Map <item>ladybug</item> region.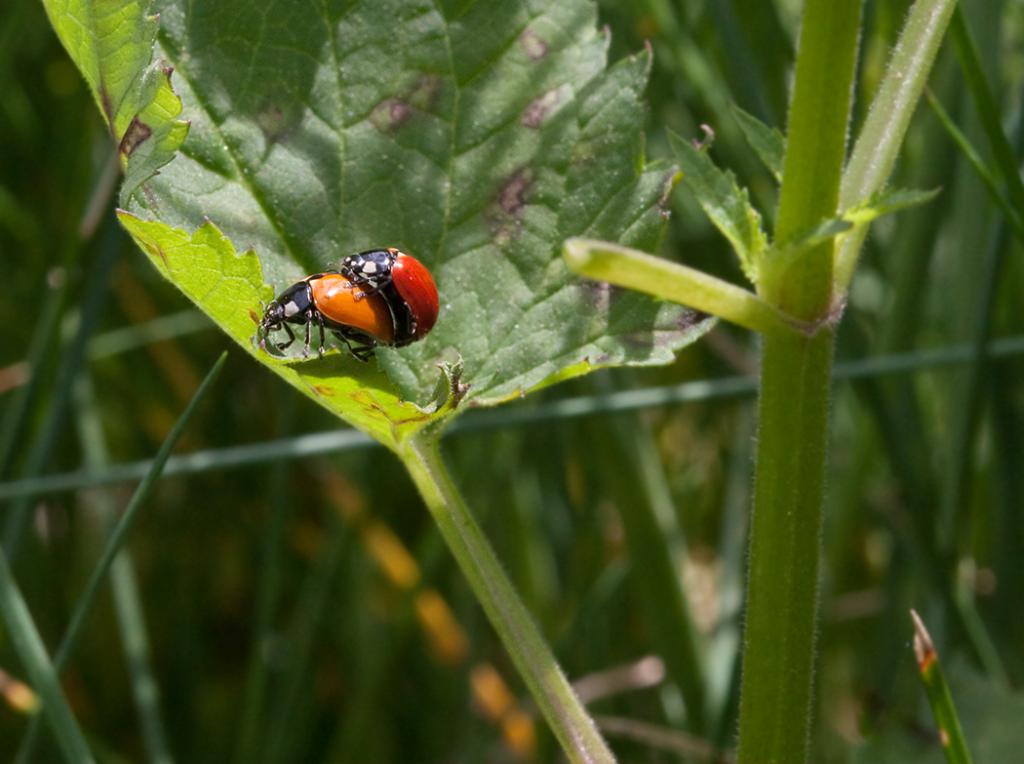
Mapped to locate(251, 266, 395, 371).
